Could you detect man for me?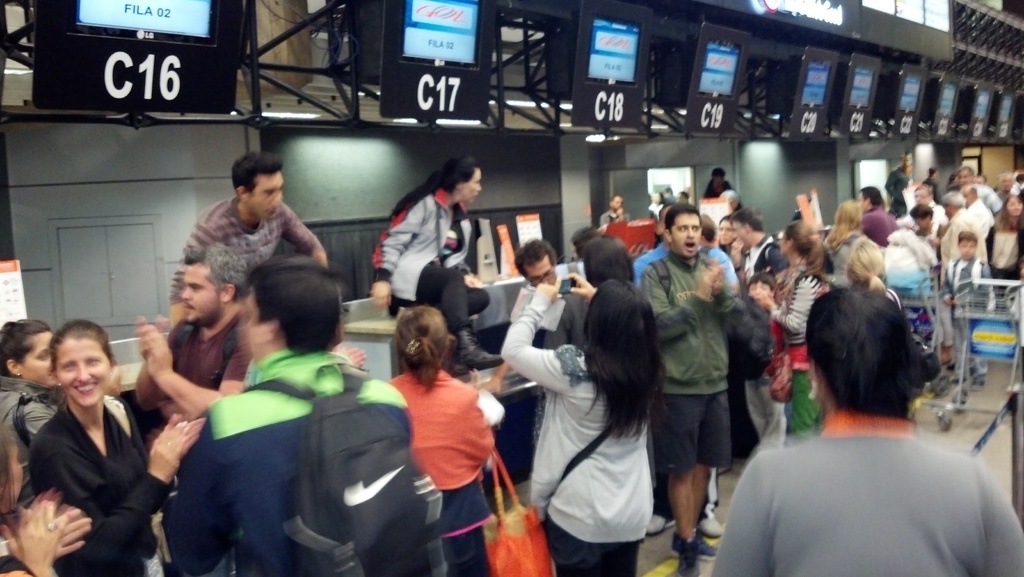
Detection result: box=[897, 183, 952, 225].
